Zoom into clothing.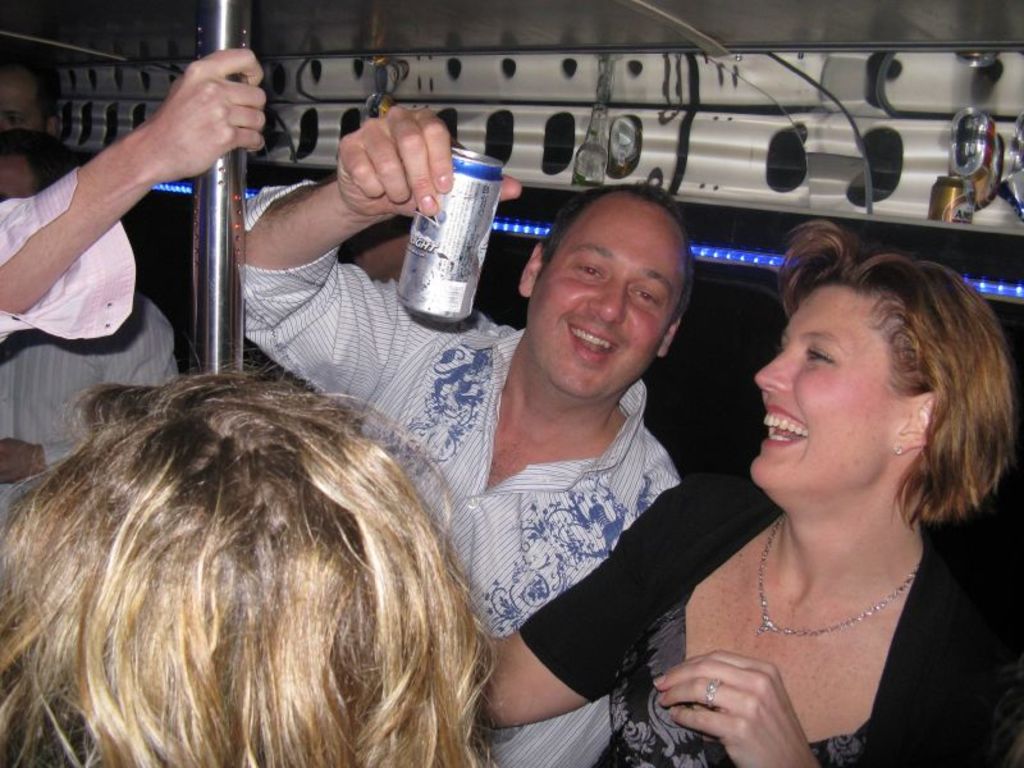
Zoom target: box=[517, 475, 1023, 767].
